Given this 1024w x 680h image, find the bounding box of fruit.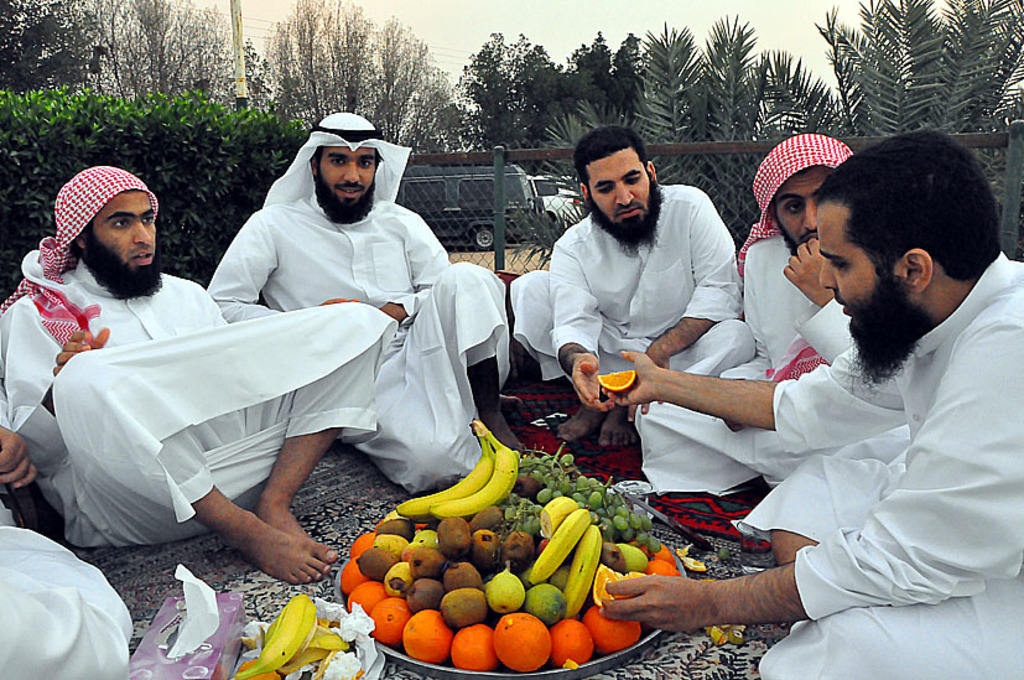
rect(592, 359, 643, 403).
